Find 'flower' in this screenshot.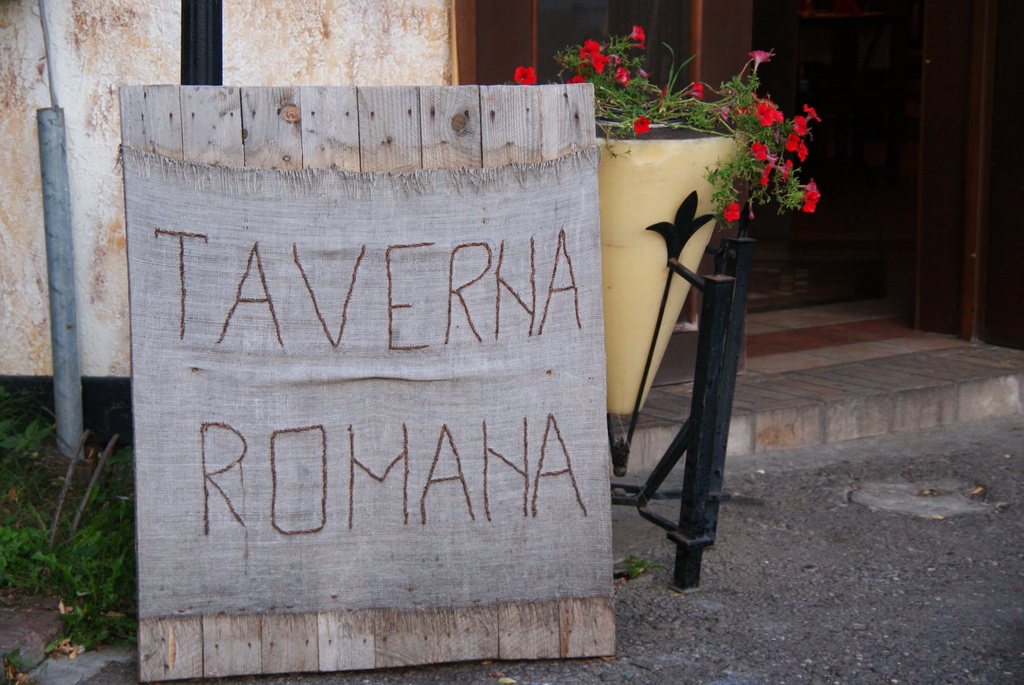
The bounding box for 'flower' is left=694, top=79, right=703, bottom=99.
